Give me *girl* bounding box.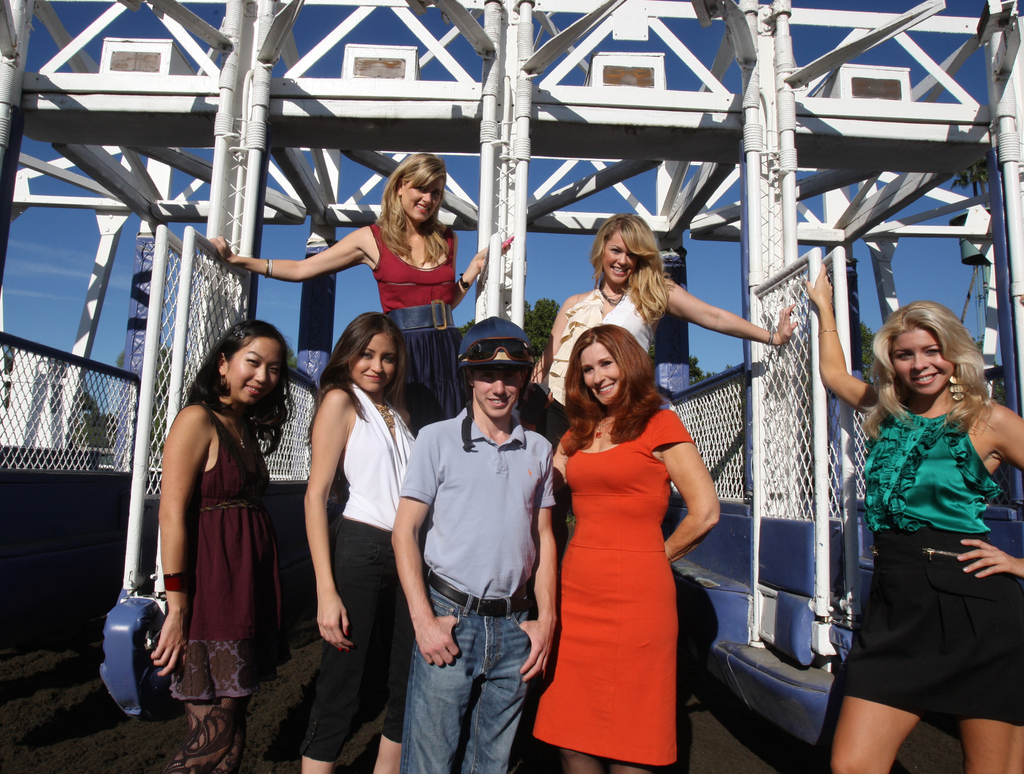
<box>207,155,509,435</box>.
